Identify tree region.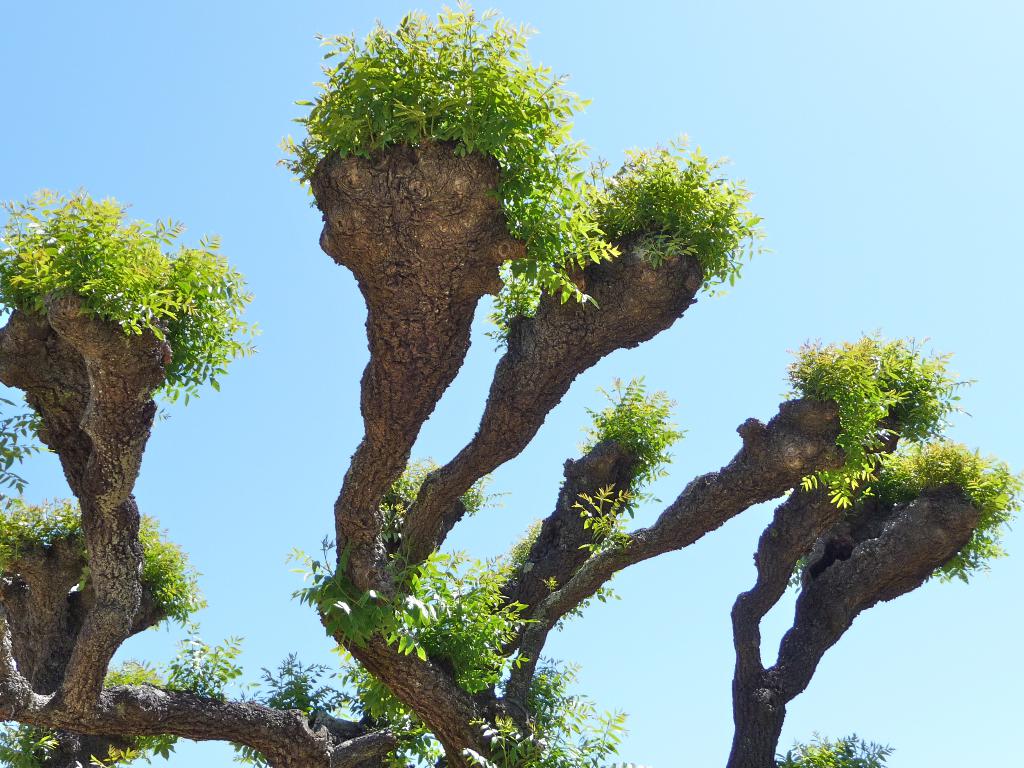
Region: {"x1": 95, "y1": 33, "x2": 966, "y2": 695}.
